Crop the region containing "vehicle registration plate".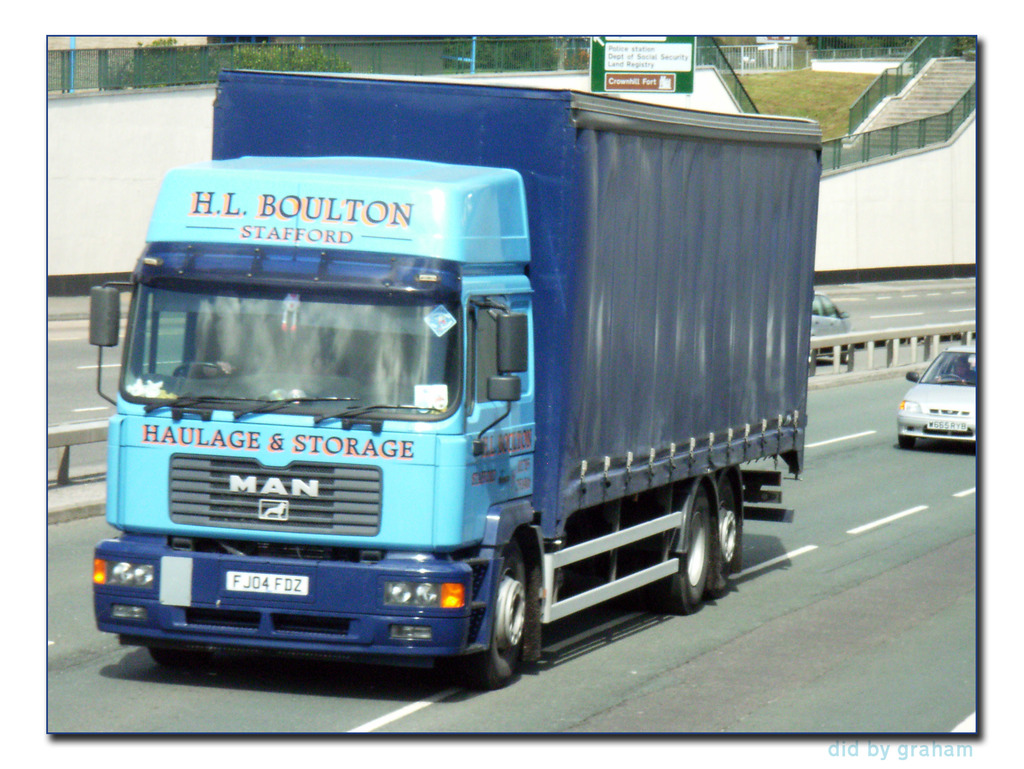
Crop region: [x1=225, y1=569, x2=308, y2=594].
